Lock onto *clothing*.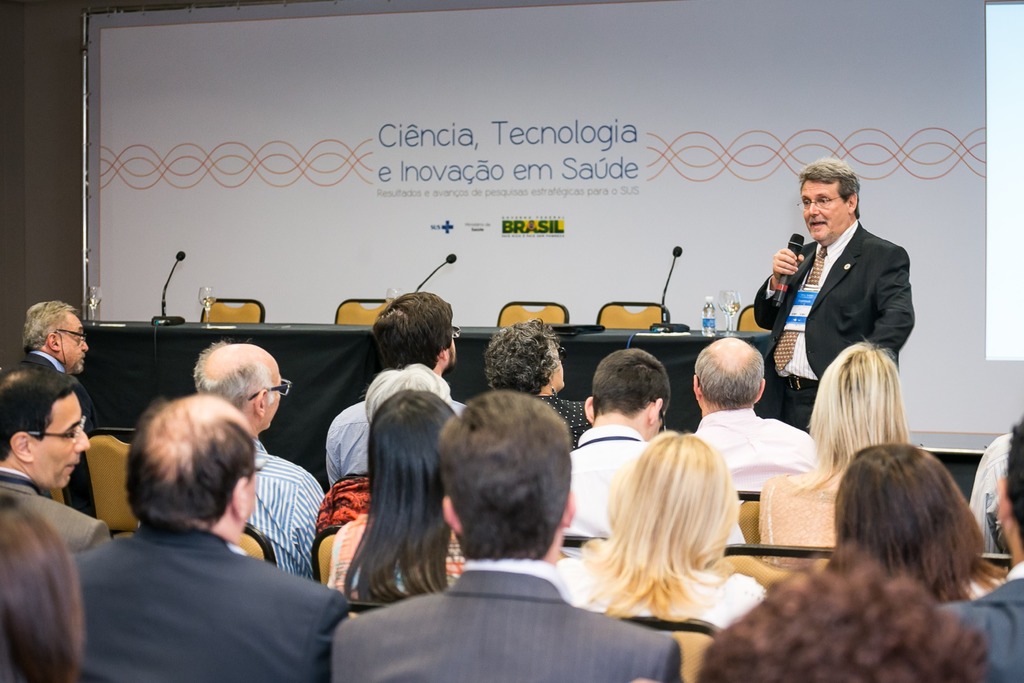
Locked: <region>756, 205, 922, 398</region>.
